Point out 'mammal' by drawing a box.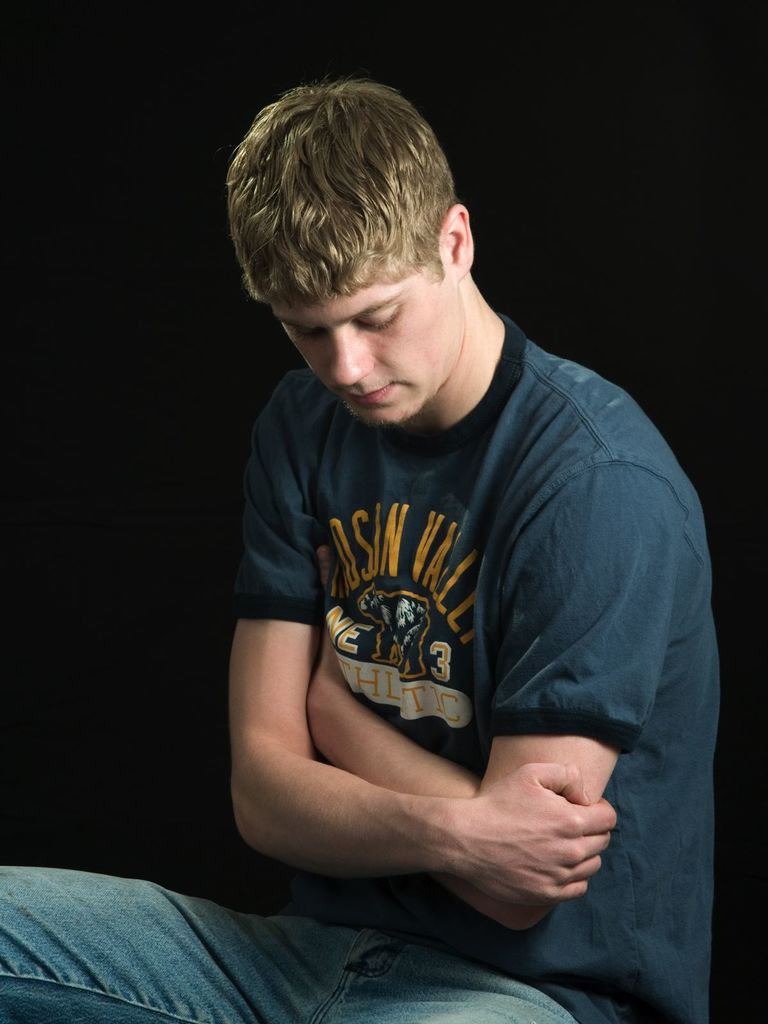
(x1=0, y1=72, x2=713, y2=1023).
